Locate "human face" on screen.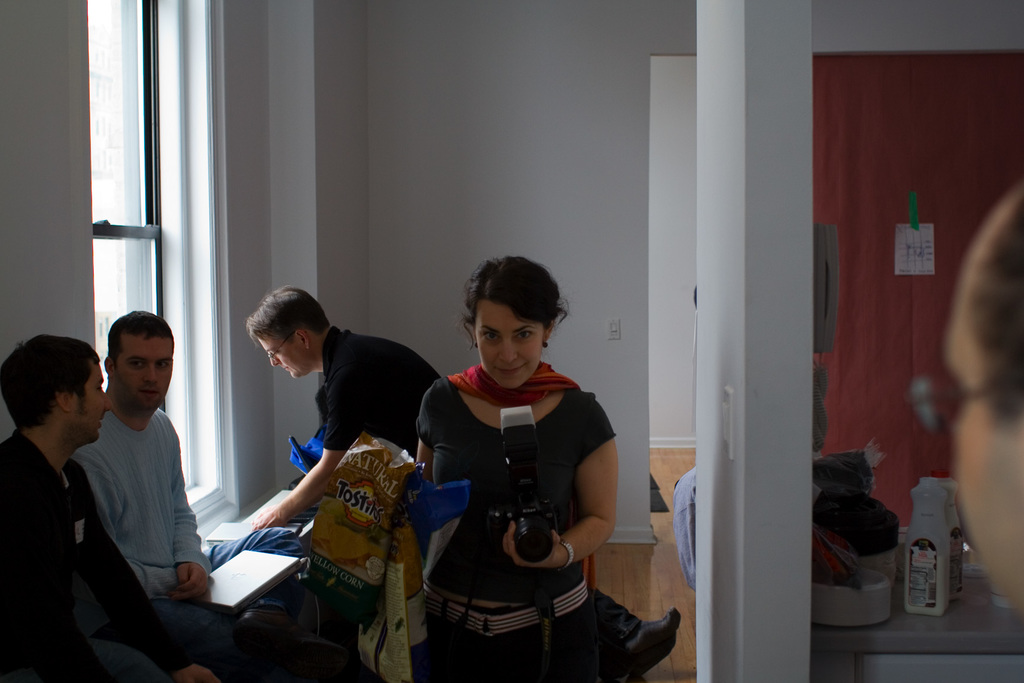
On screen at <region>257, 338, 309, 378</region>.
